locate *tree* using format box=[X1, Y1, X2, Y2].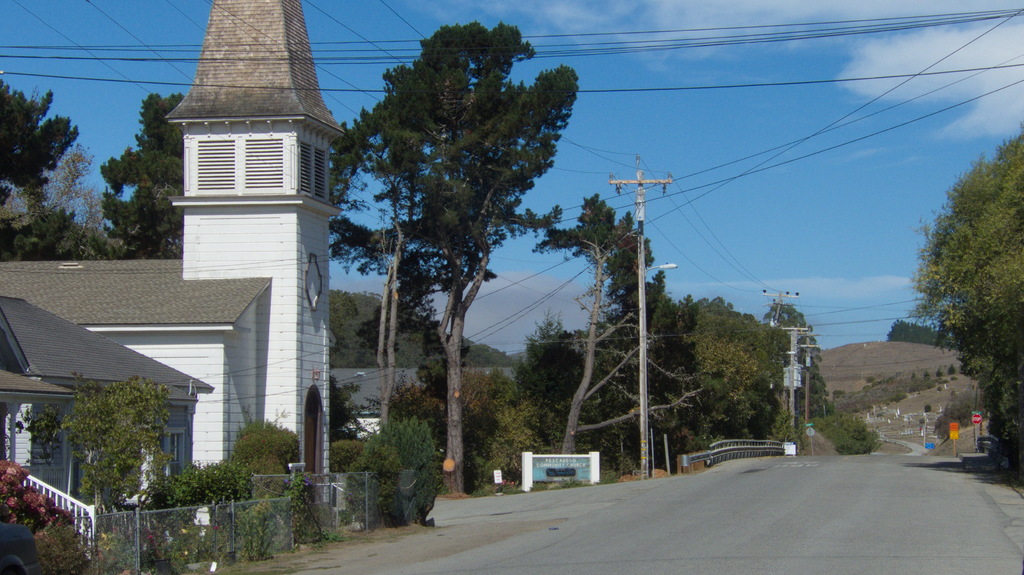
box=[120, 93, 194, 254].
